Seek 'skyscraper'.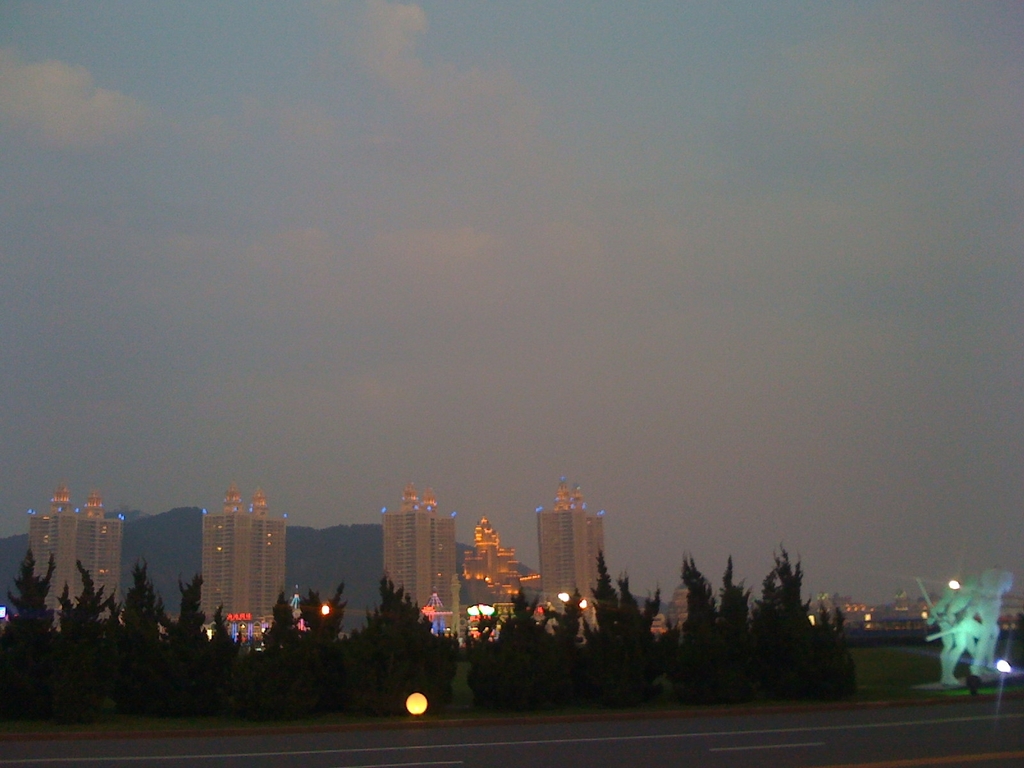
{"x1": 180, "y1": 492, "x2": 289, "y2": 644}.
